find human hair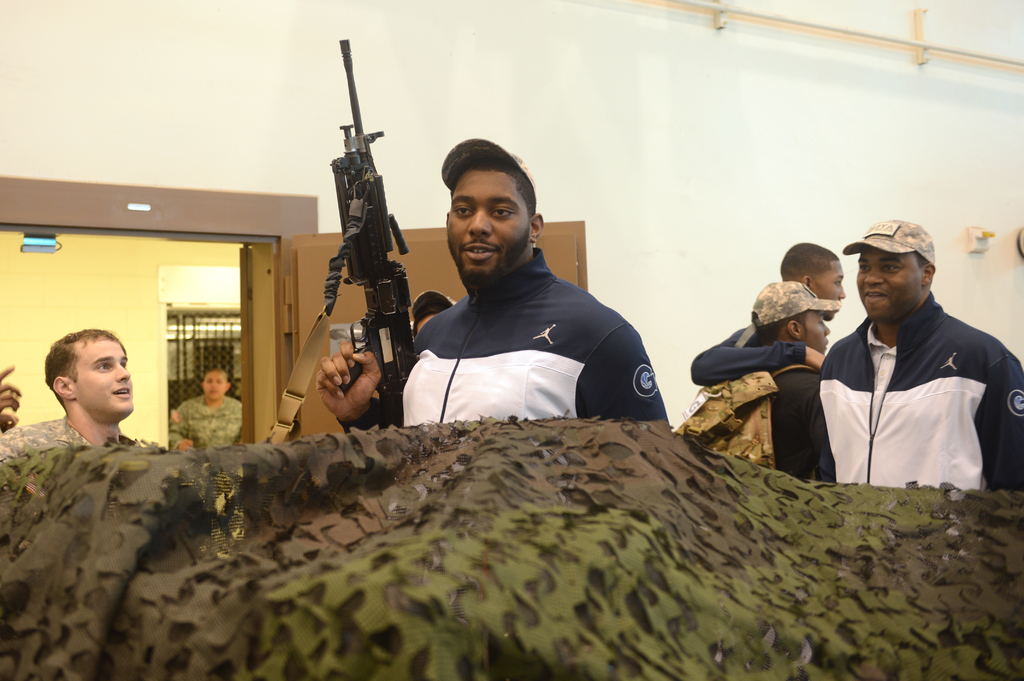
[left=751, top=306, right=811, bottom=346]
